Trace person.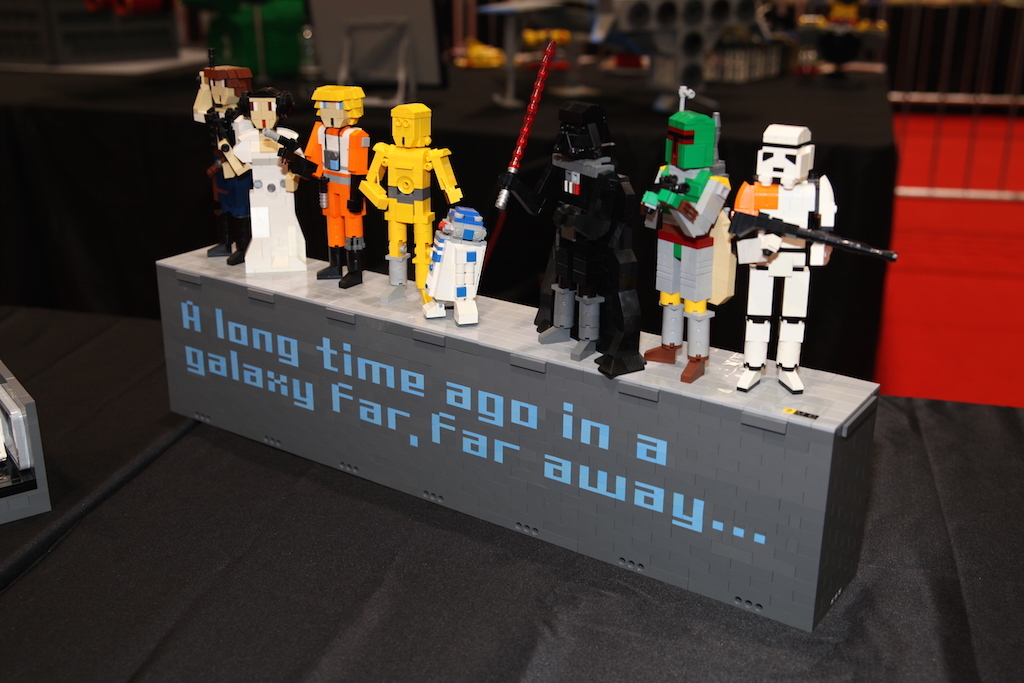
Traced to [left=363, top=100, right=456, bottom=309].
